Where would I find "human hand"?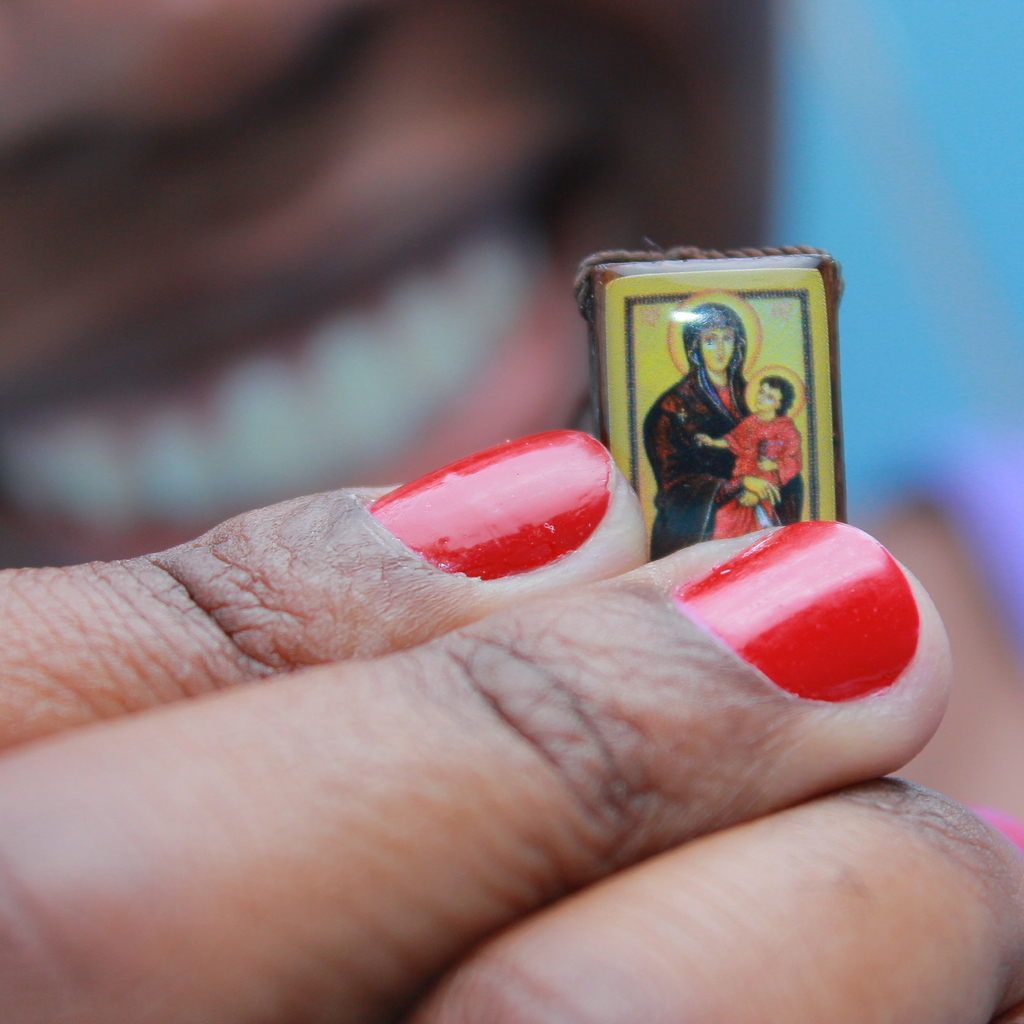
At pyautogui.locateOnScreen(739, 473, 783, 506).
